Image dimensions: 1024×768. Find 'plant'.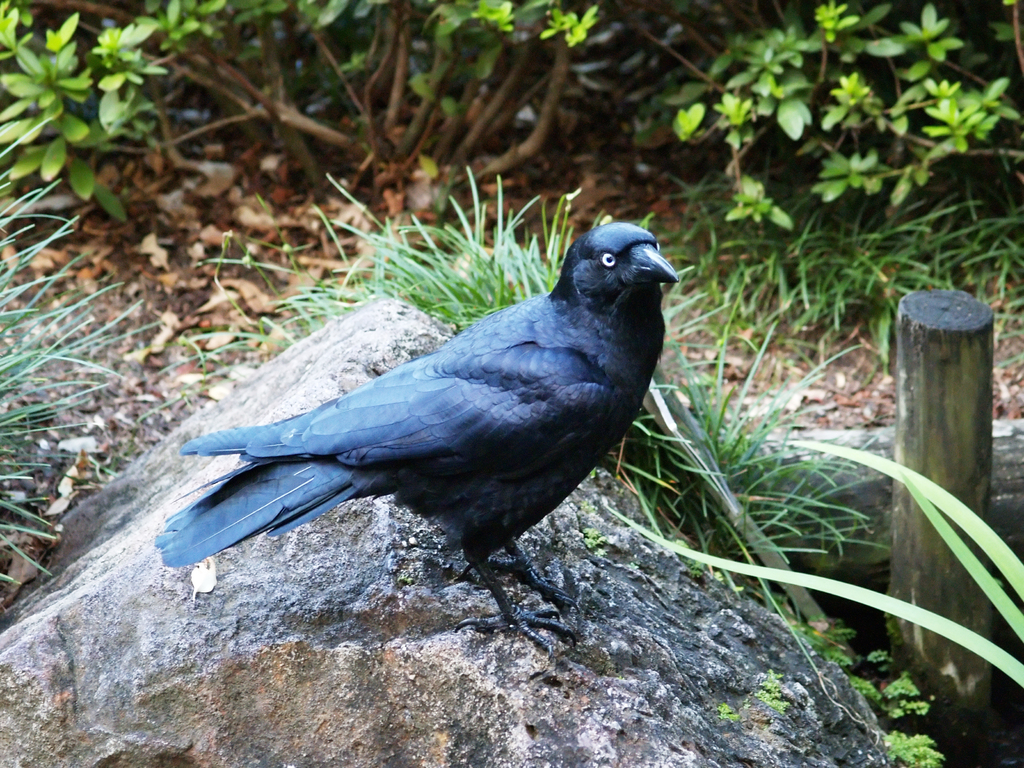
region(688, 193, 1023, 387).
